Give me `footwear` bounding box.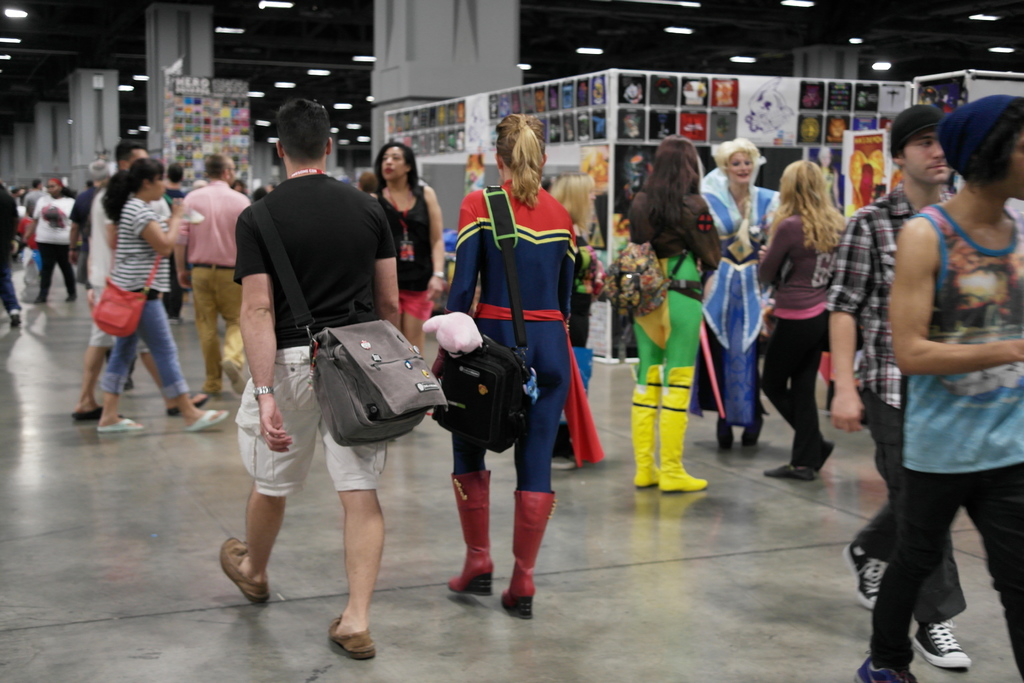
BBox(501, 486, 561, 621).
